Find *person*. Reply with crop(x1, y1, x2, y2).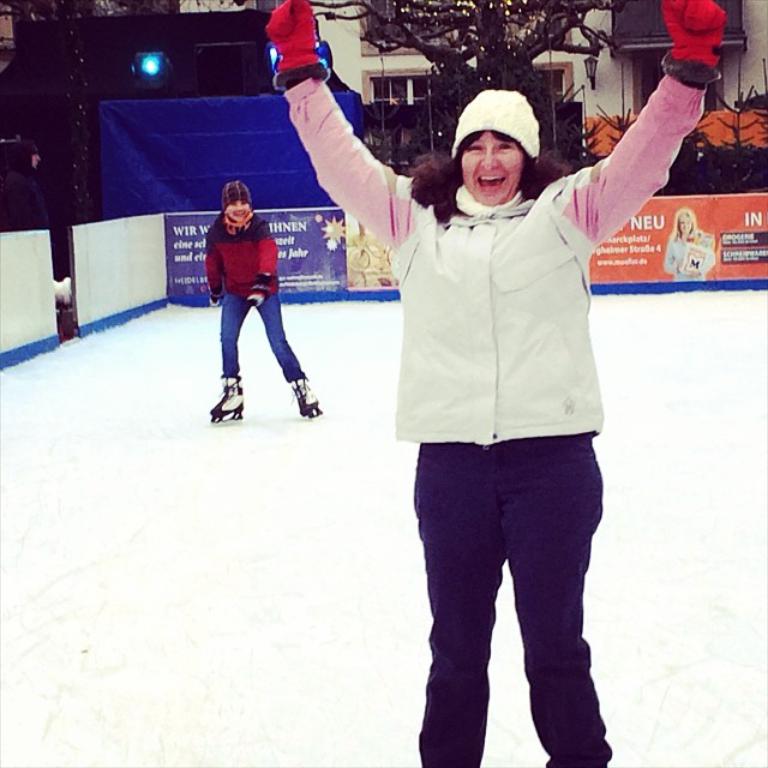
crop(265, 0, 730, 767).
